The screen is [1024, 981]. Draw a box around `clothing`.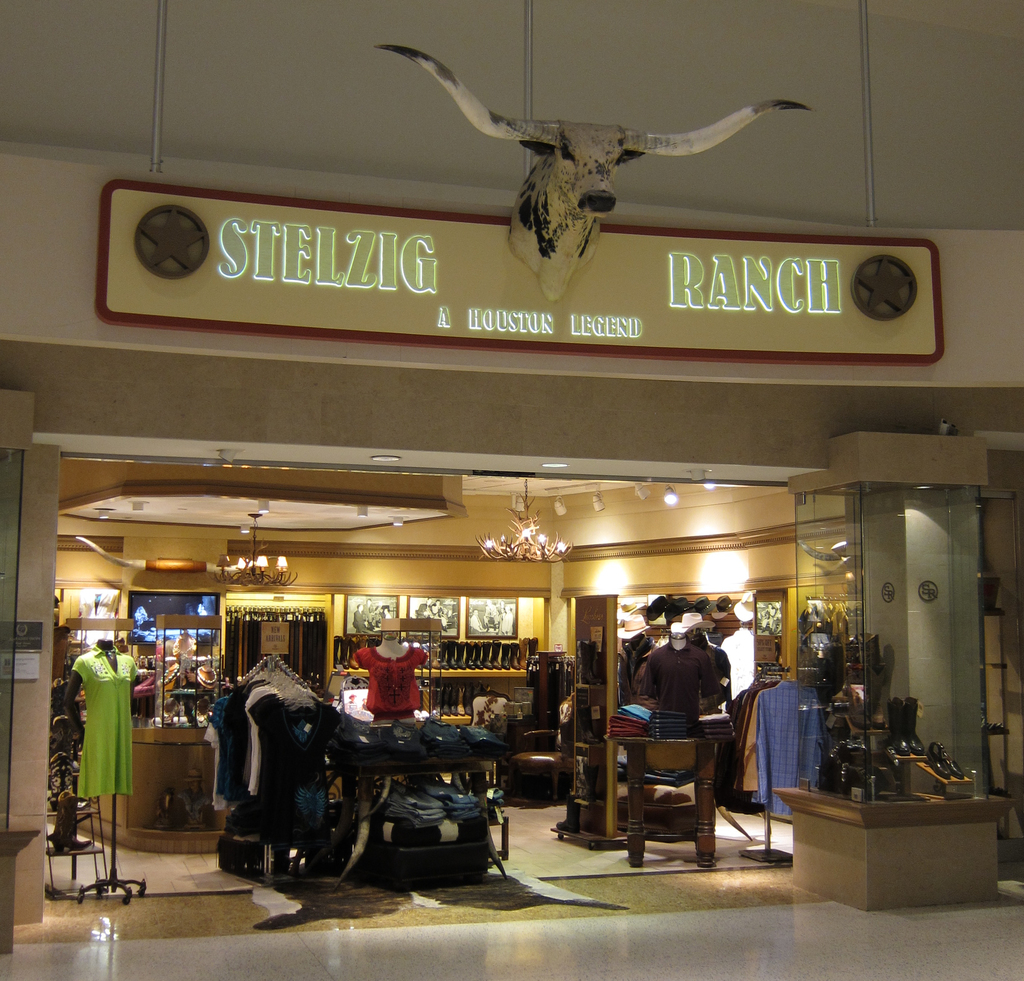
<box>255,695,347,825</box>.
